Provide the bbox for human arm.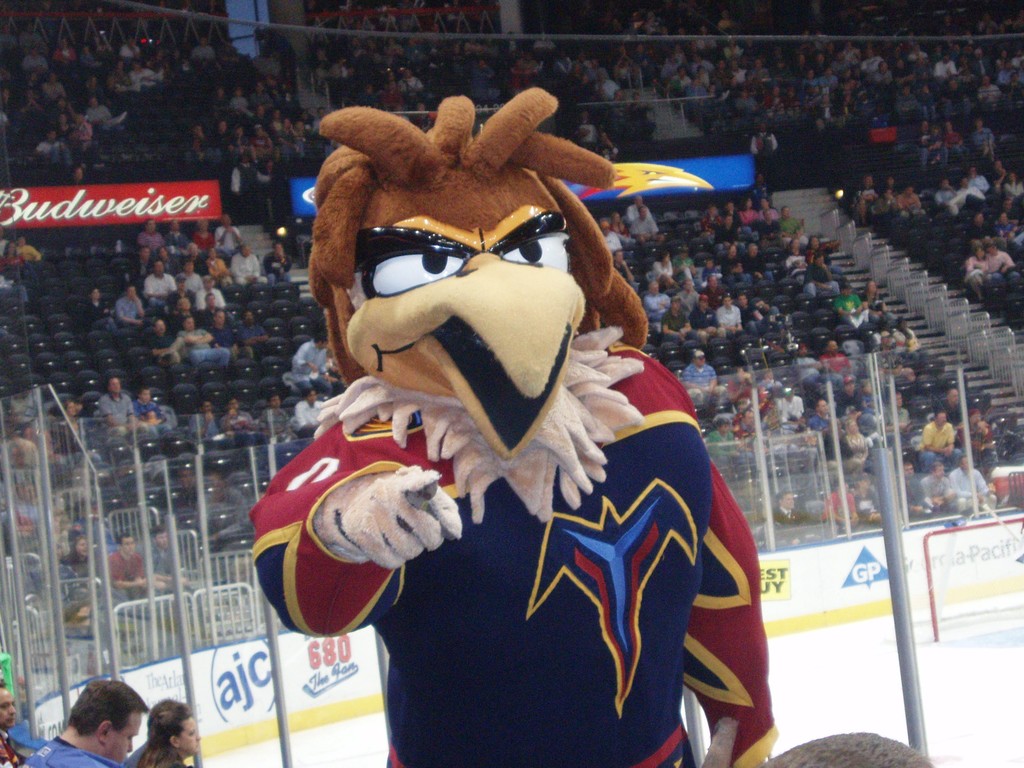
[x1=127, y1=401, x2=136, y2=428].
